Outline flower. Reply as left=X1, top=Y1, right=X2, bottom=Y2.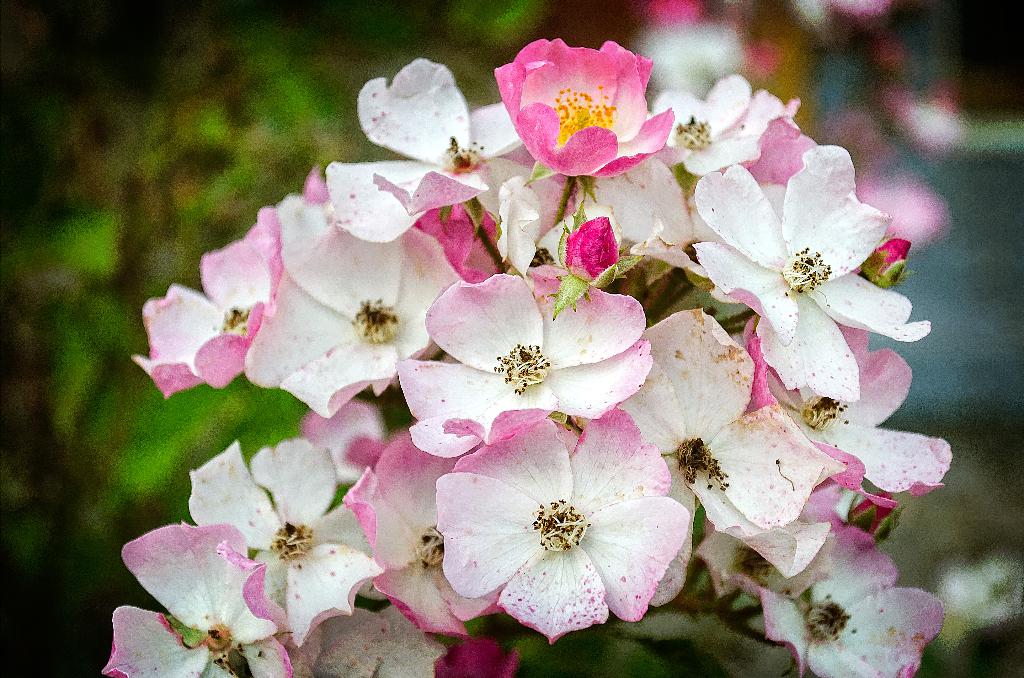
left=436, top=429, right=685, bottom=649.
